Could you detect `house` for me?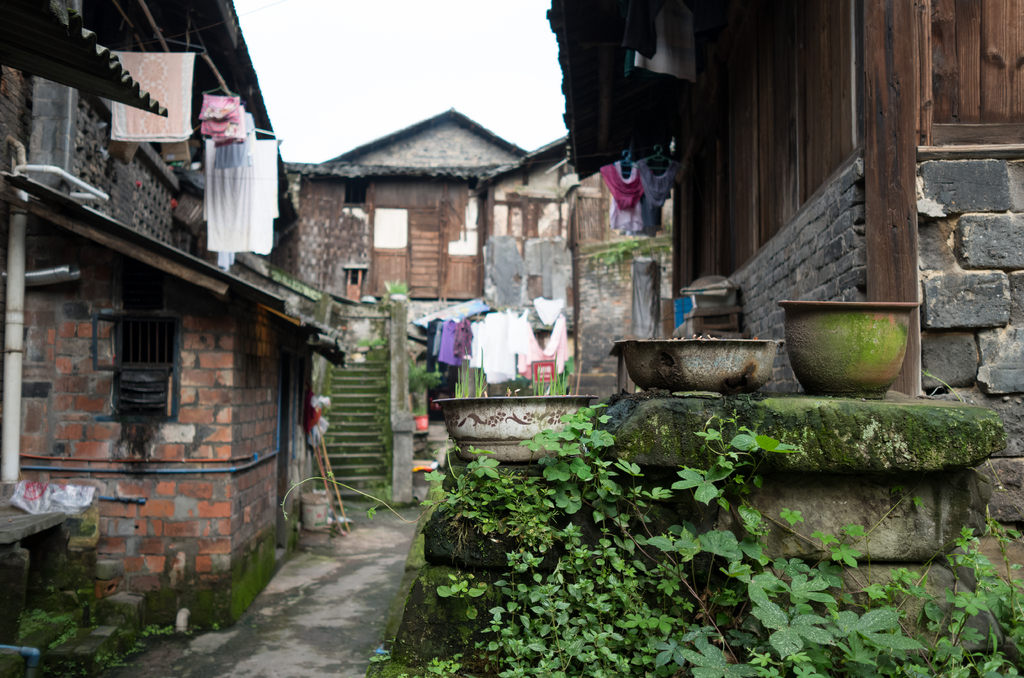
Detection result: l=280, t=104, r=541, b=309.
